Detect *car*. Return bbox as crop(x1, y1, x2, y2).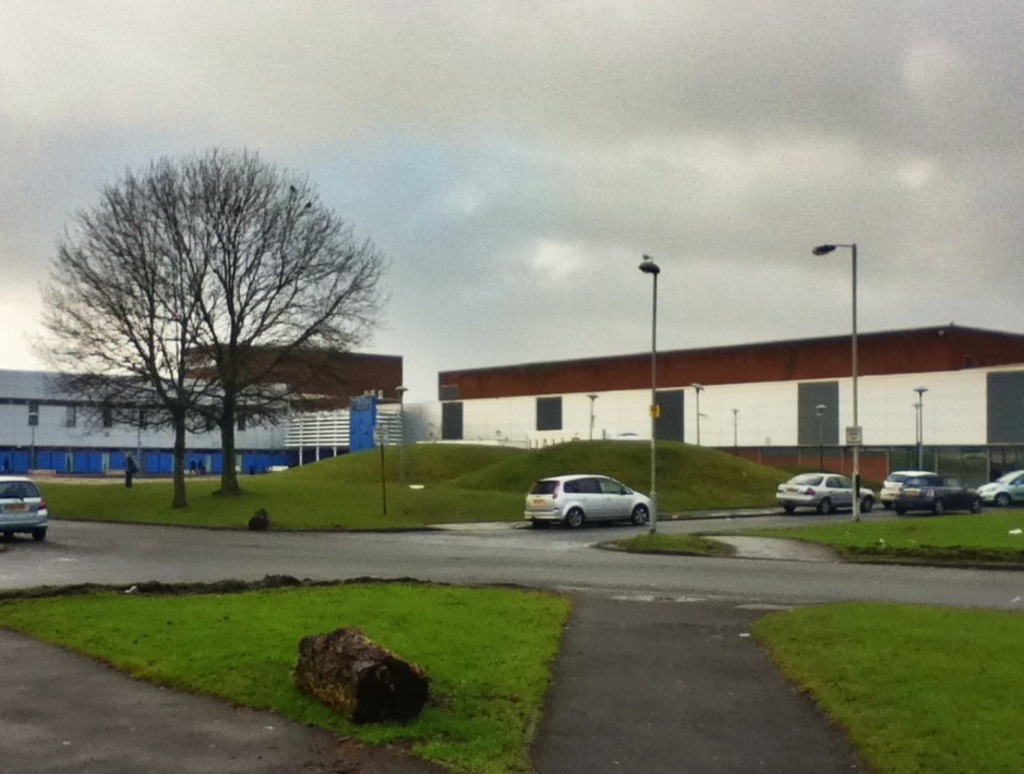
crop(525, 464, 667, 537).
